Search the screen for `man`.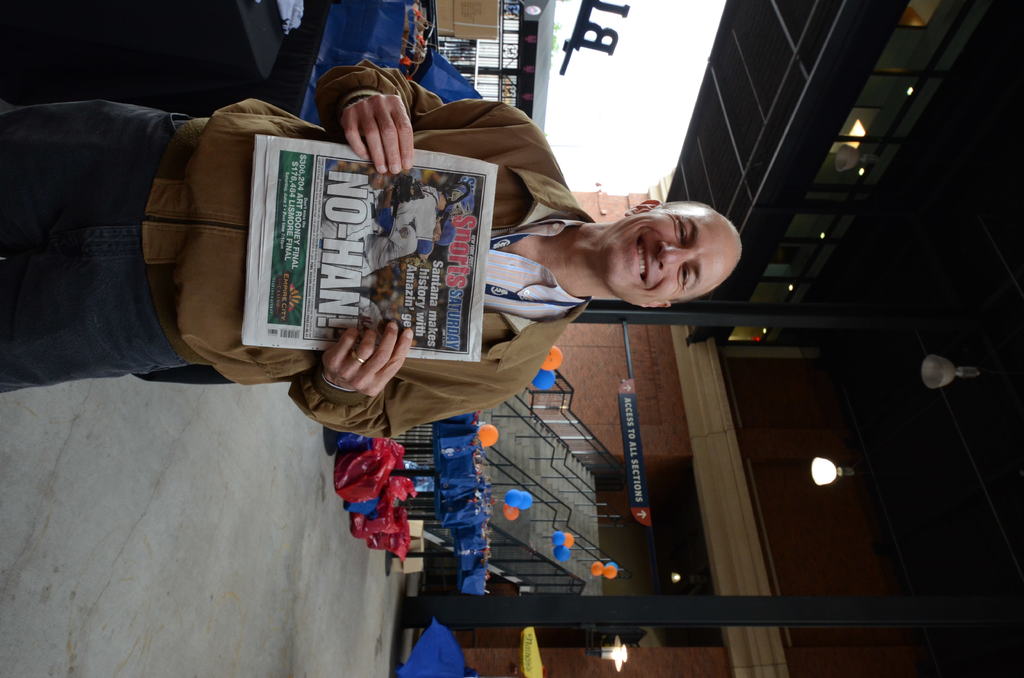
Found at pyautogui.locateOnScreen(0, 58, 742, 439).
